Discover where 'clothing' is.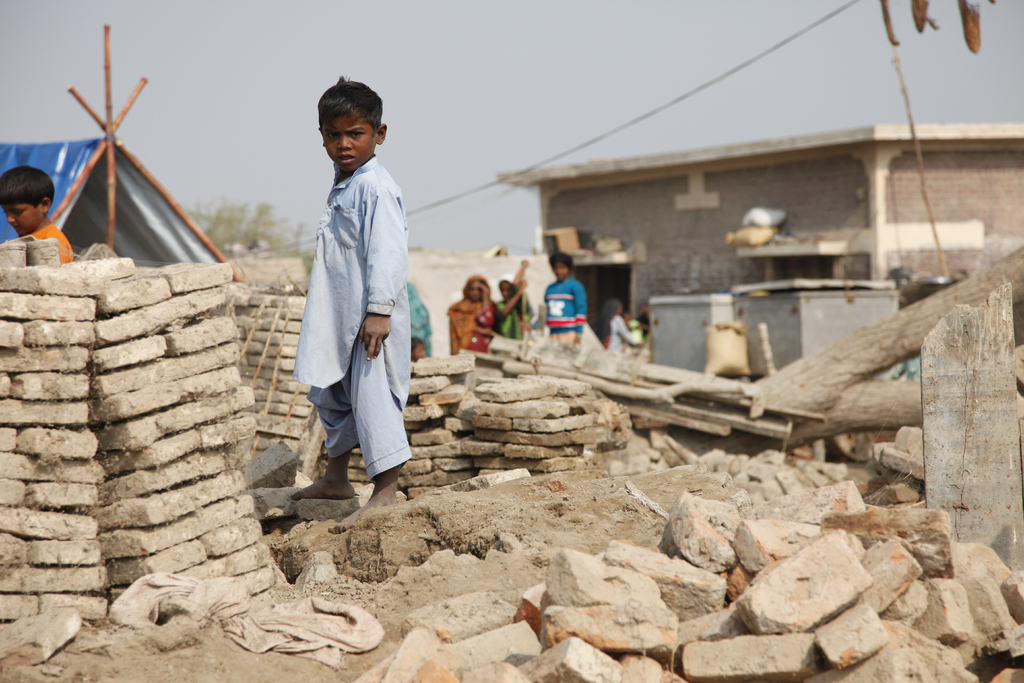
Discovered at detection(20, 226, 72, 264).
